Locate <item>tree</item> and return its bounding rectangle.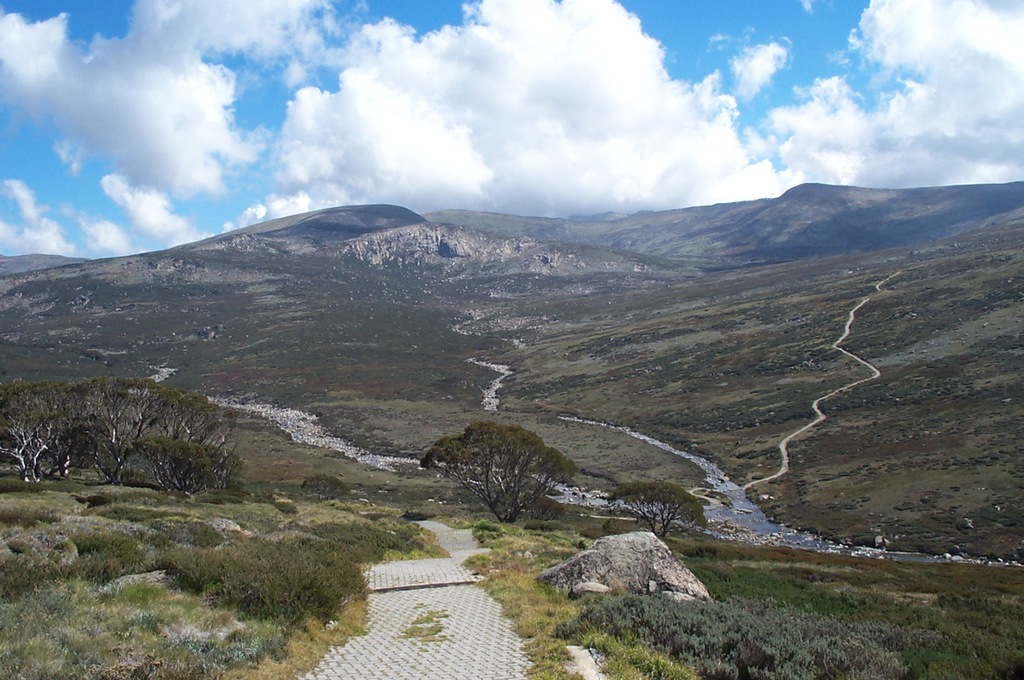
[73, 372, 175, 493].
